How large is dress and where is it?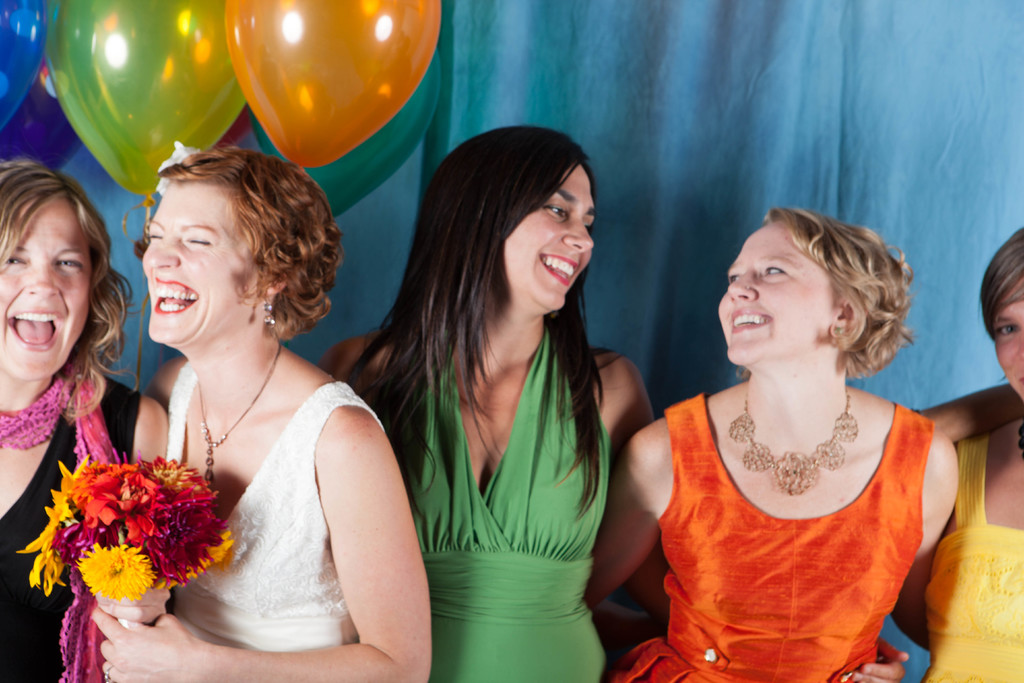
Bounding box: (left=924, top=431, right=1023, bottom=682).
